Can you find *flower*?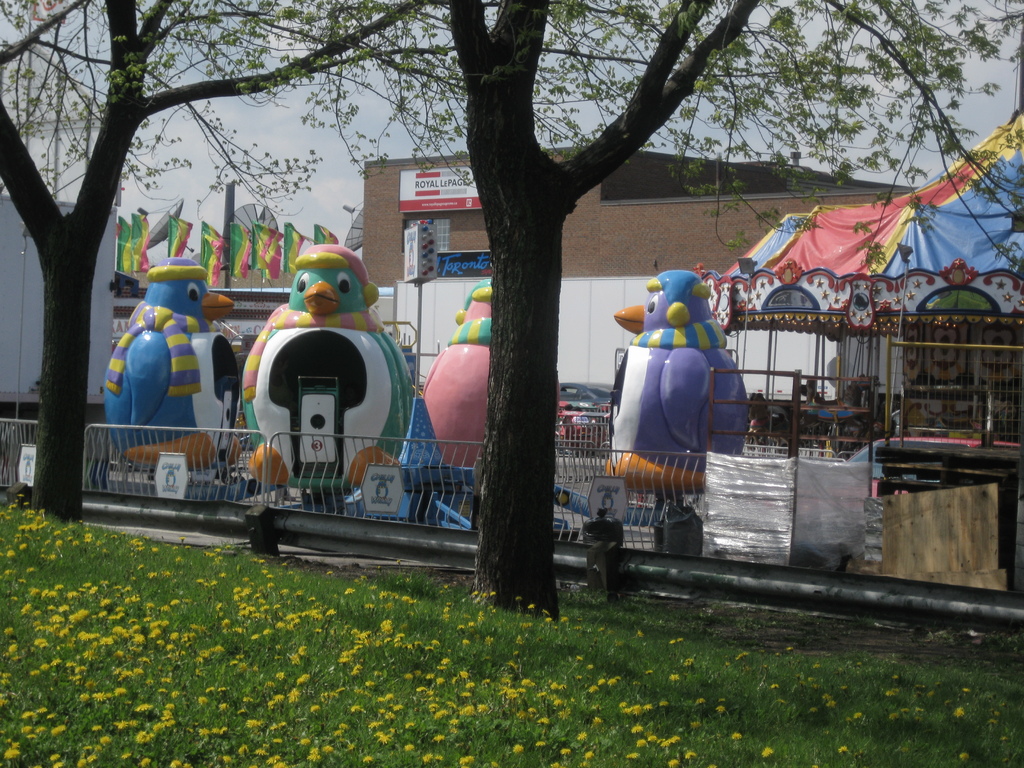
Yes, bounding box: <bbox>762, 747, 774, 757</bbox>.
